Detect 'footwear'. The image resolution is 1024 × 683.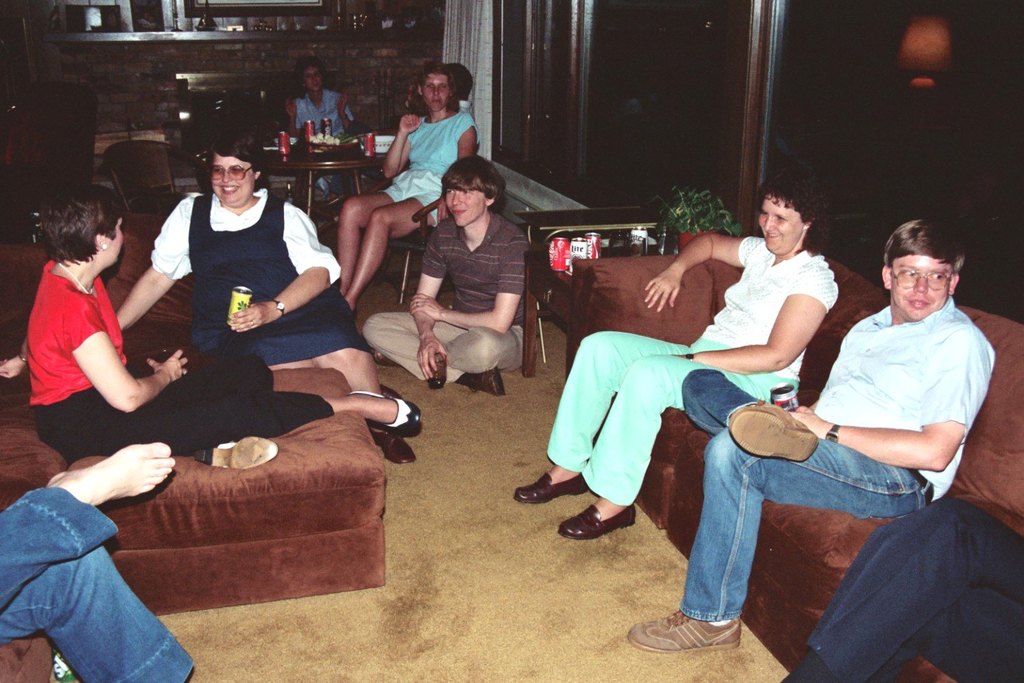
(648, 594, 733, 667).
